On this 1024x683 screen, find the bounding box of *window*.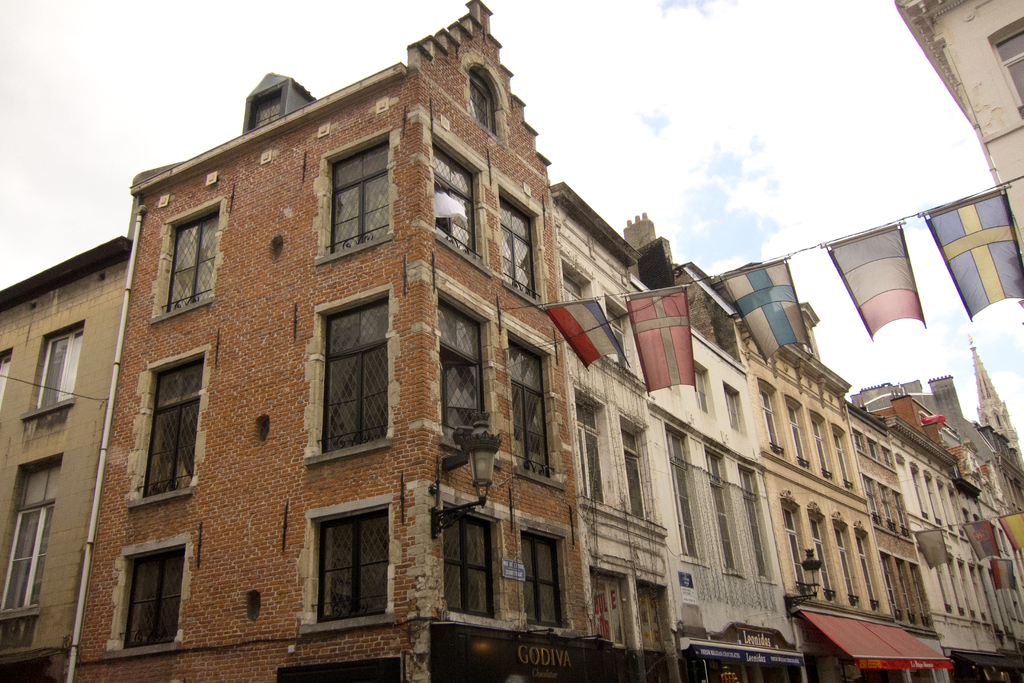
Bounding box: [445, 498, 502, 625].
